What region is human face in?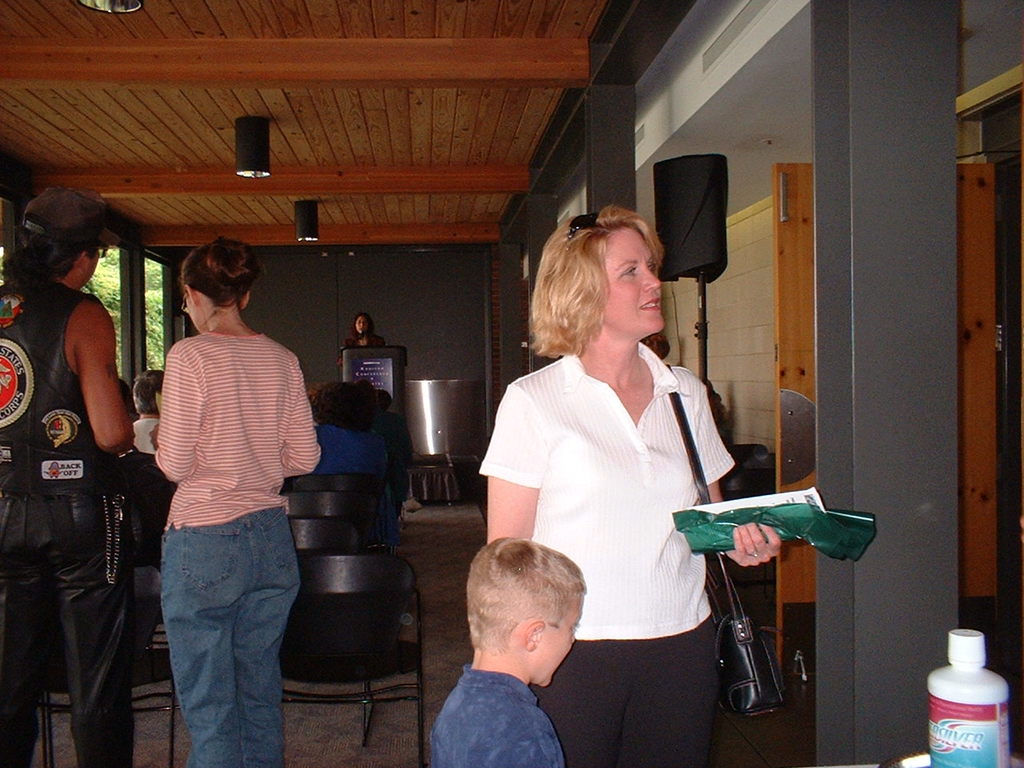
(left=354, top=317, right=369, bottom=333).
